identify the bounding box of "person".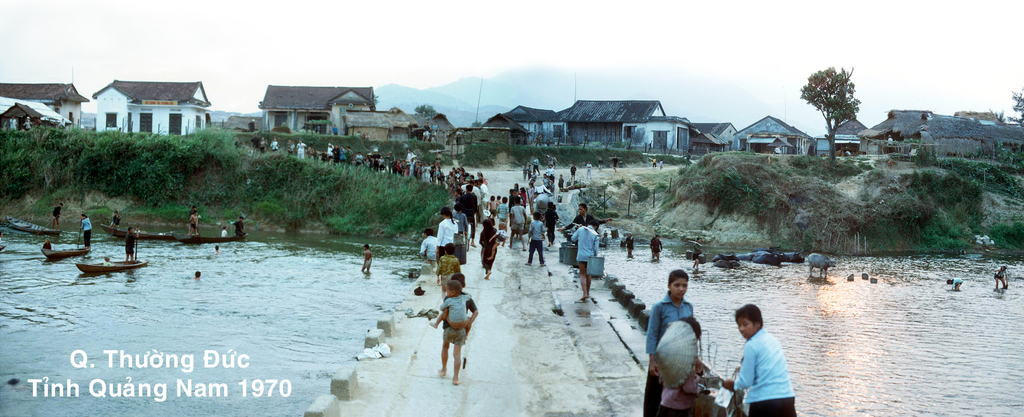
[left=436, top=266, right=481, bottom=371].
